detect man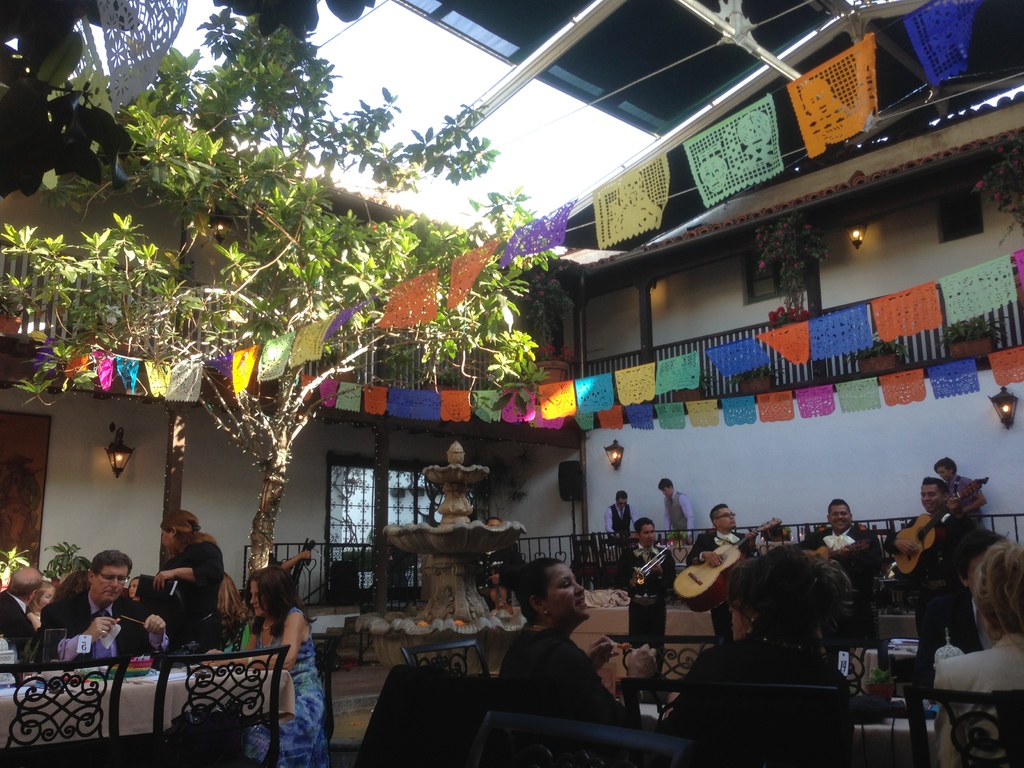
left=30, top=550, right=172, bottom=659
